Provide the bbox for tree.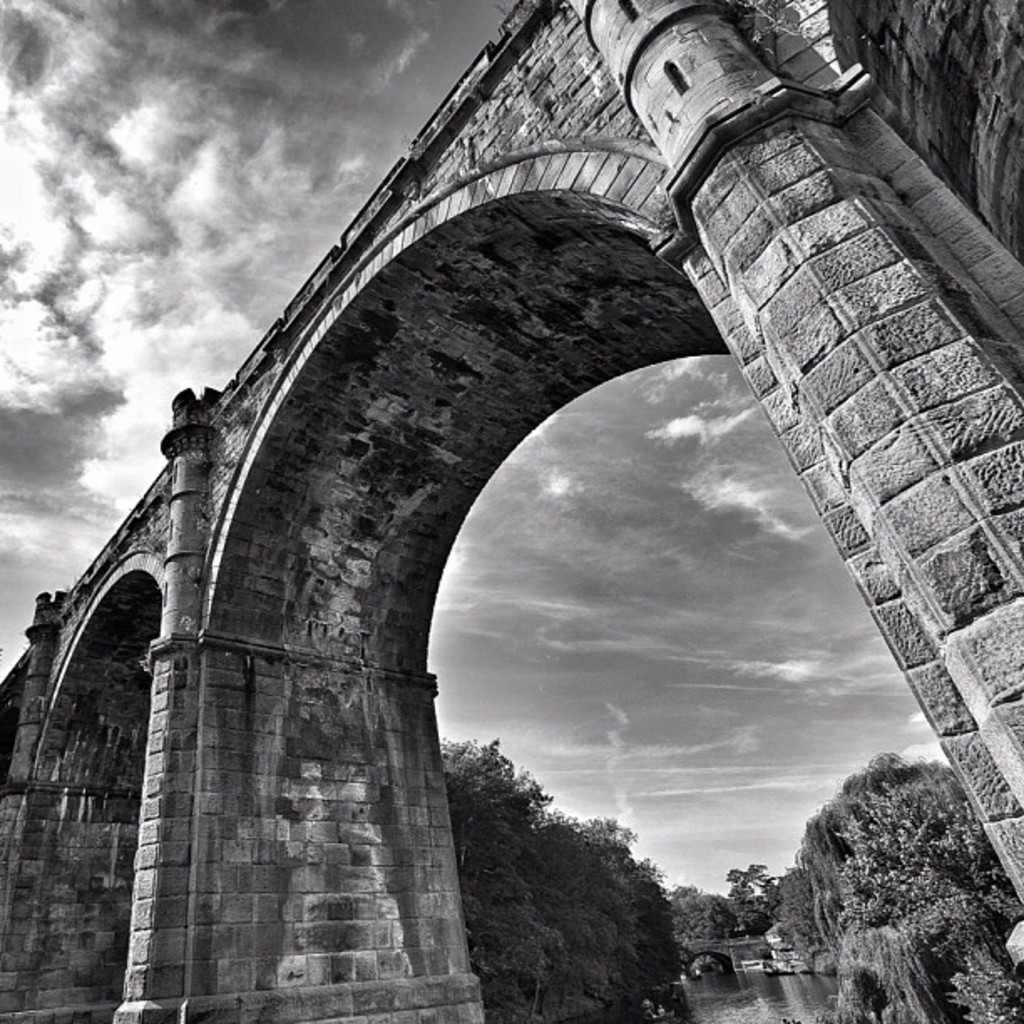
[x1=728, y1=860, x2=776, y2=920].
